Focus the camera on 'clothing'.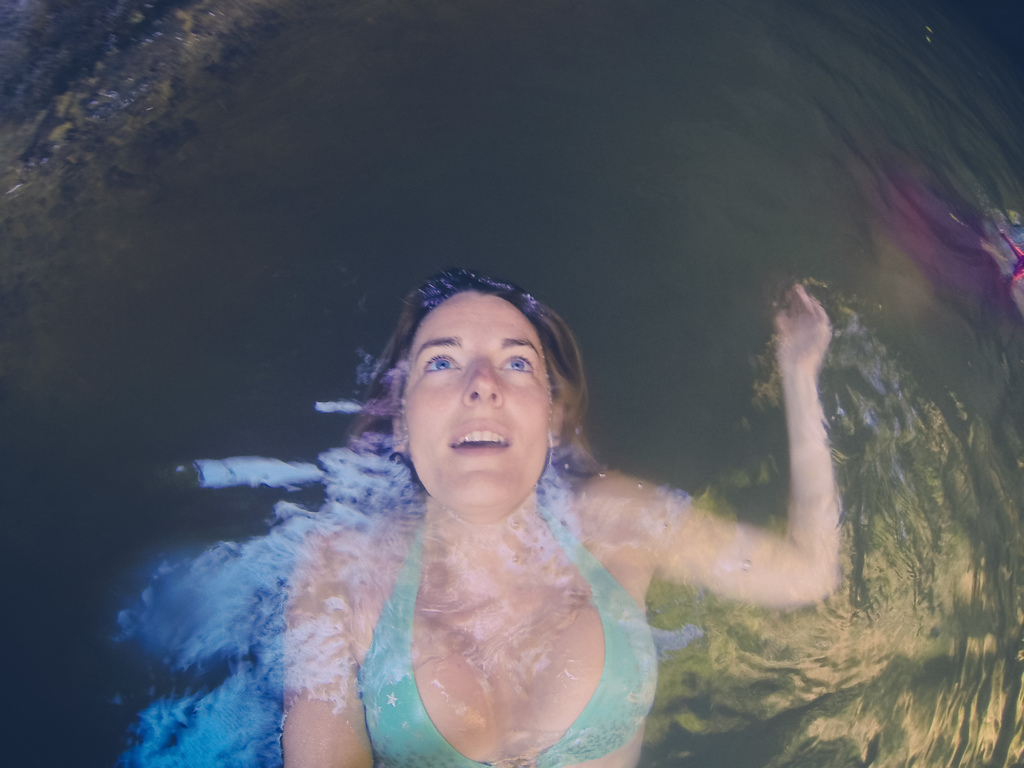
Focus region: {"left": 356, "top": 503, "right": 662, "bottom": 767}.
